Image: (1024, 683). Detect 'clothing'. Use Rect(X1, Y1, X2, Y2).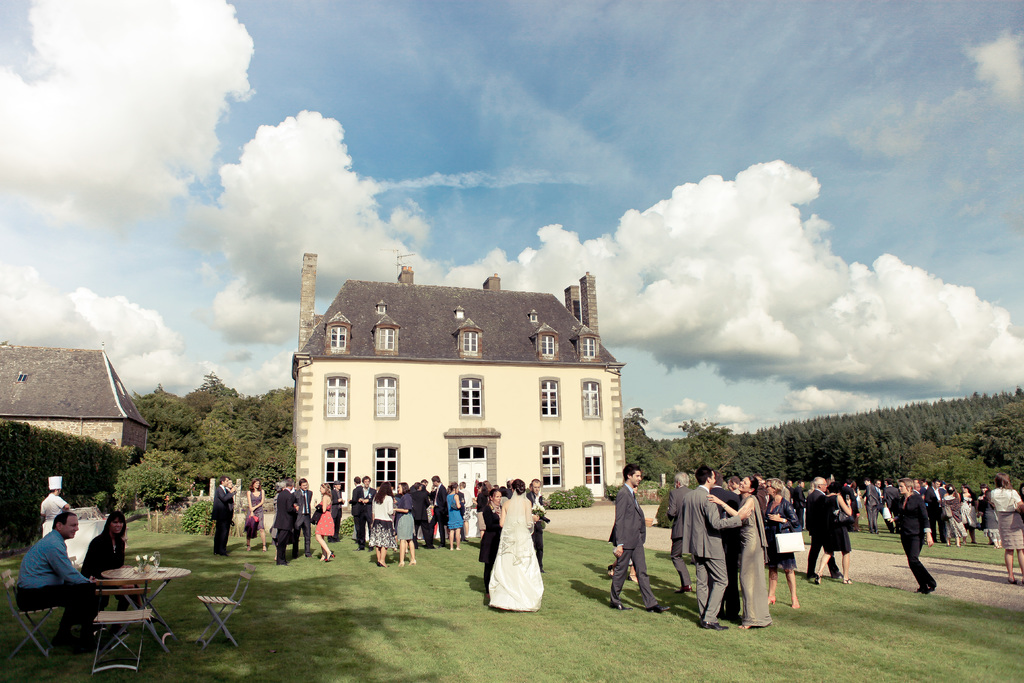
Rect(767, 494, 806, 569).
